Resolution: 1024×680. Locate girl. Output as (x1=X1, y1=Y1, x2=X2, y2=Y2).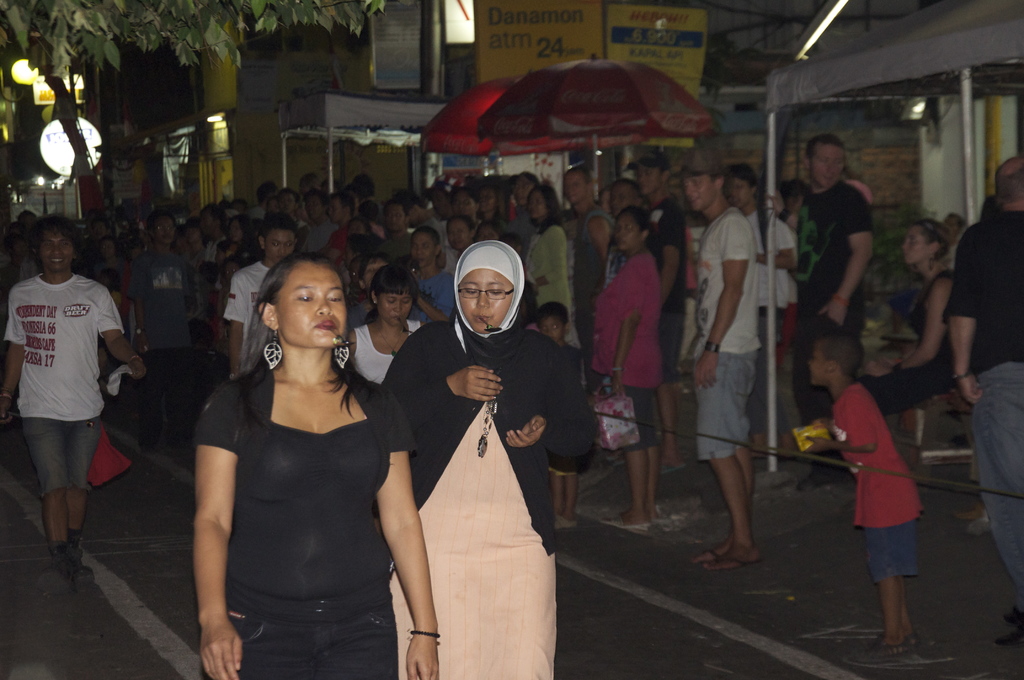
(x1=389, y1=240, x2=595, y2=679).
